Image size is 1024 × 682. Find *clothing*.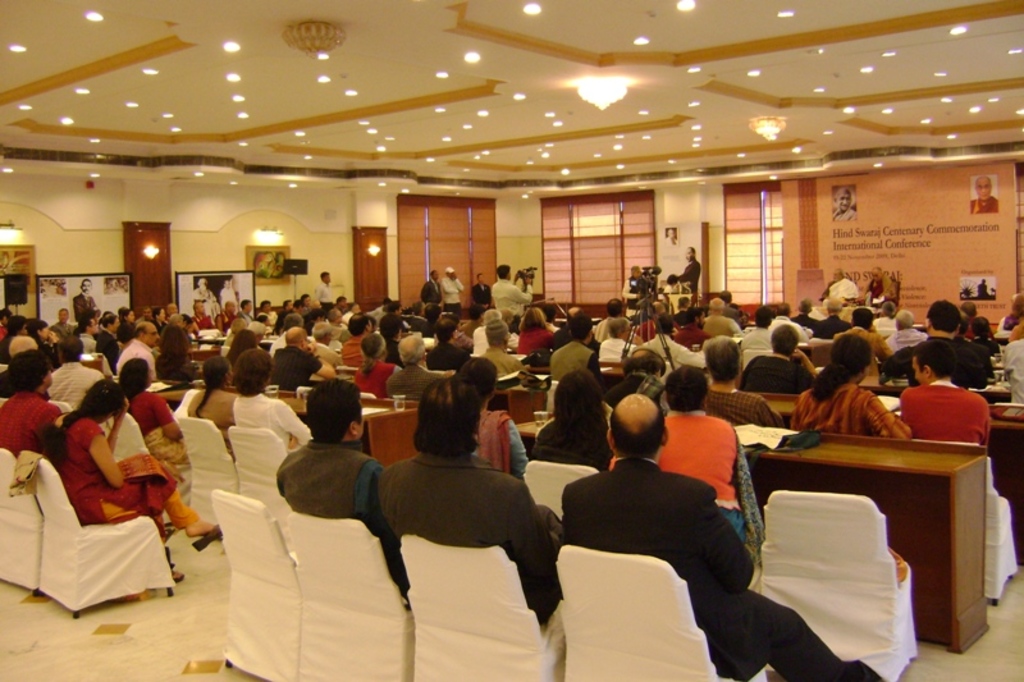
[x1=311, y1=280, x2=337, y2=308].
